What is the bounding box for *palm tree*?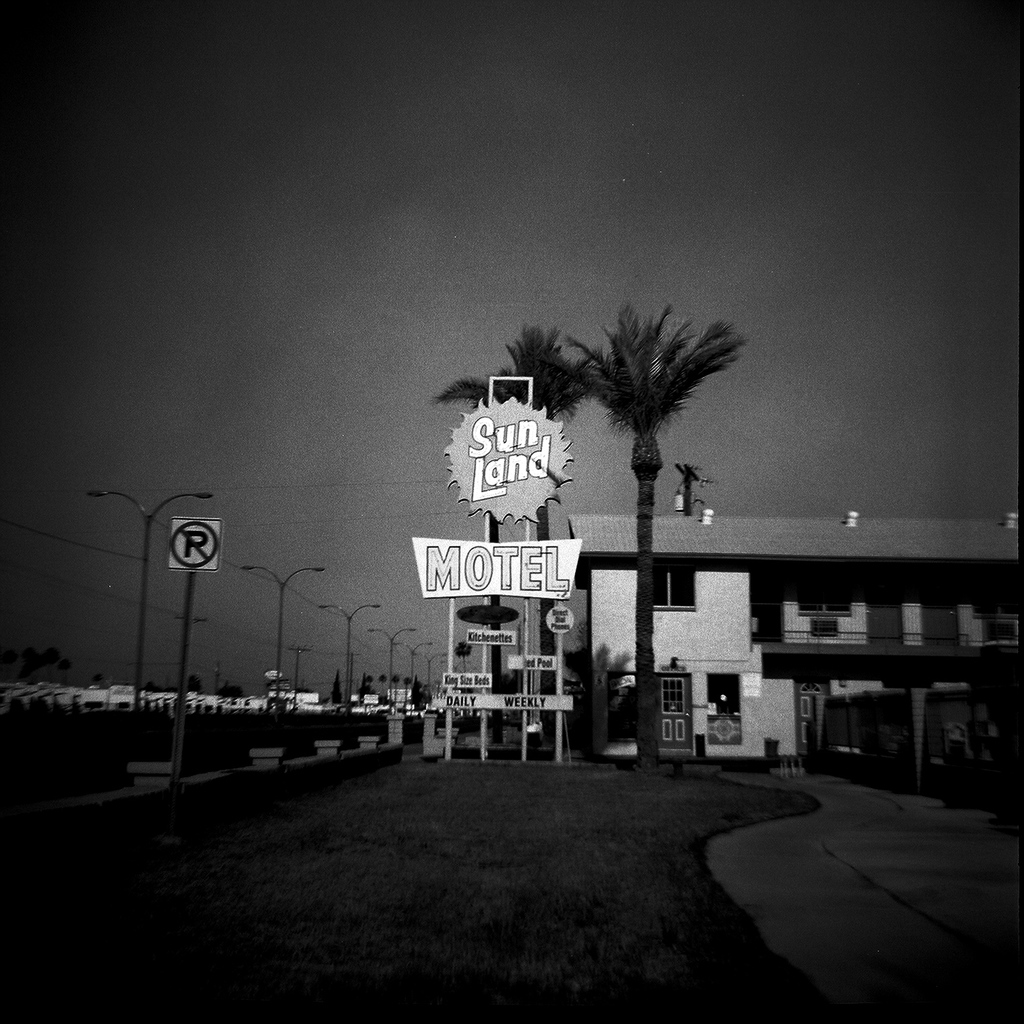
bbox=(564, 303, 730, 759).
